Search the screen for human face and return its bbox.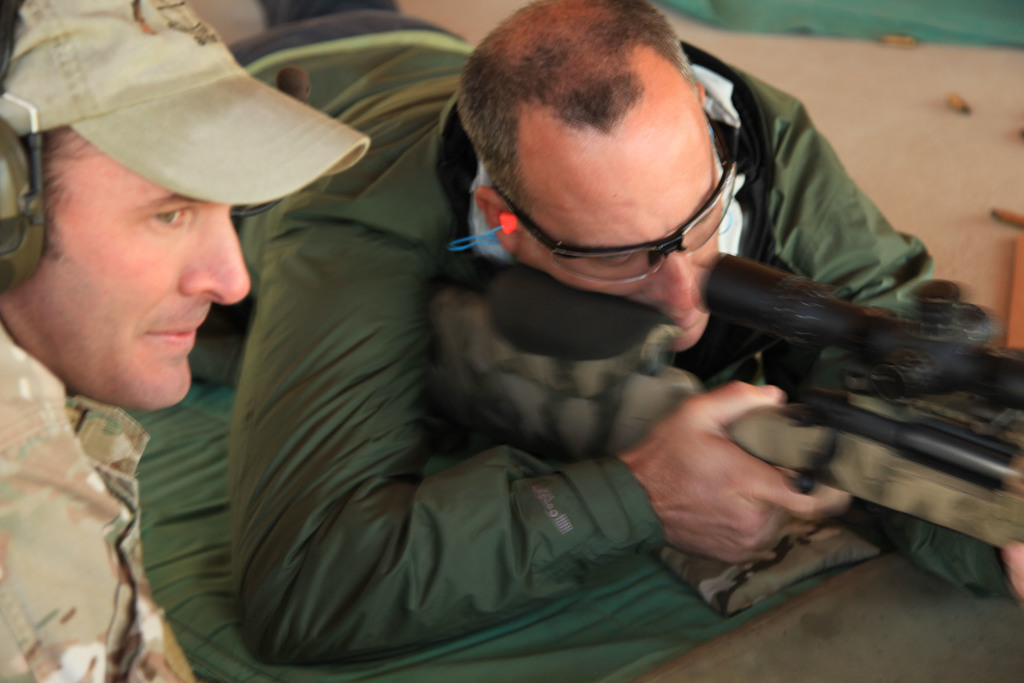
Found: [left=518, top=149, right=724, bottom=354].
